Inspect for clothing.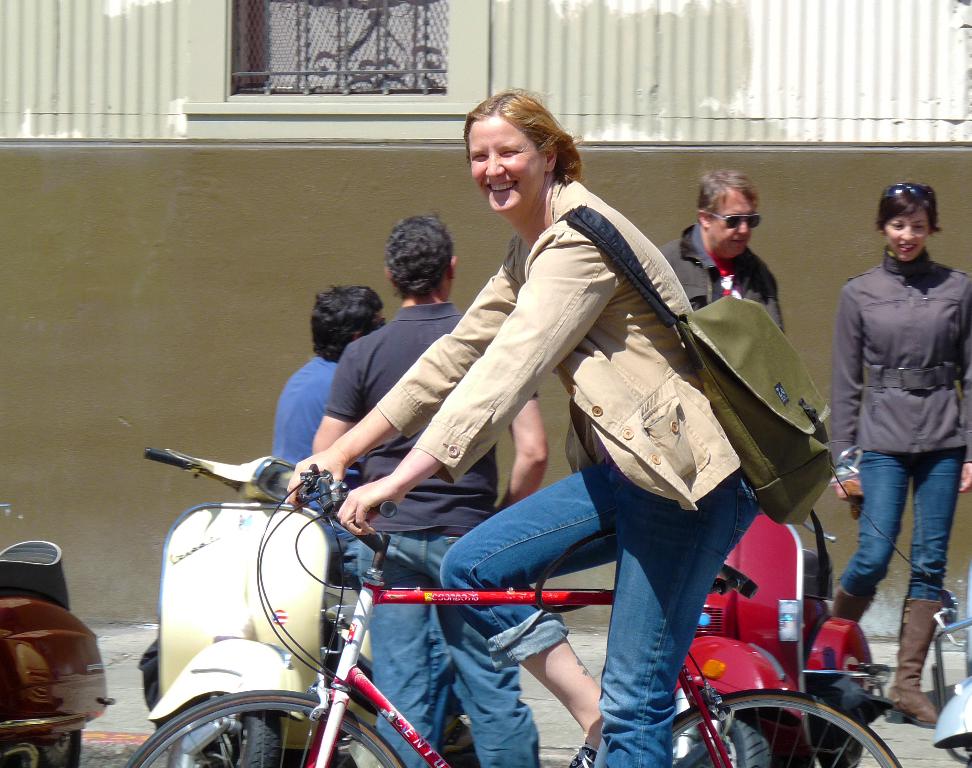
Inspection: locate(834, 163, 962, 617).
